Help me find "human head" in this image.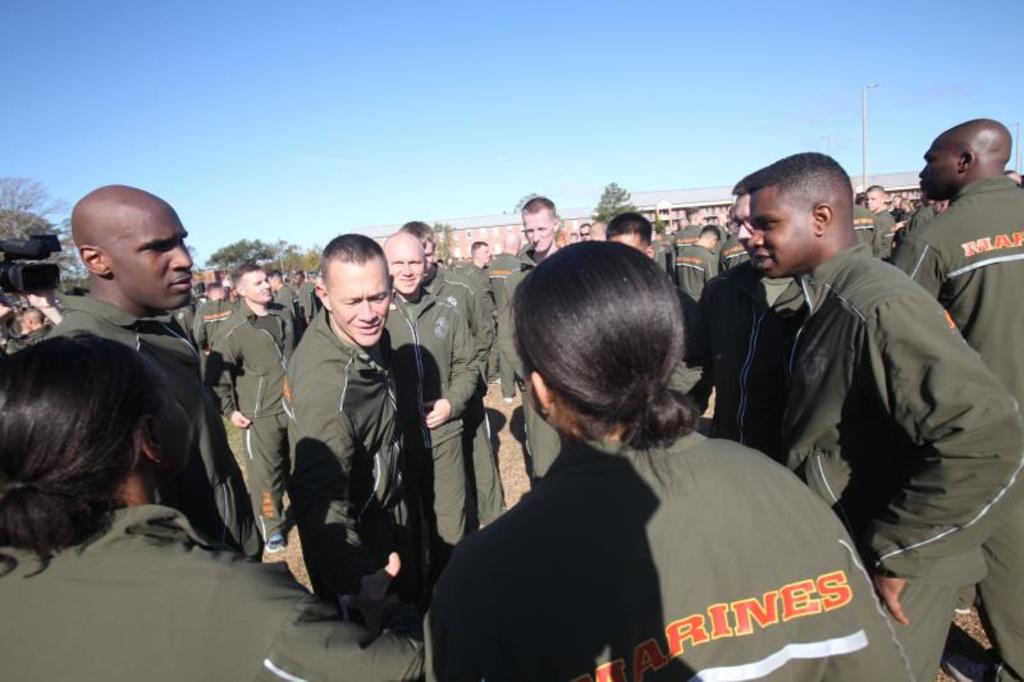
Found it: bbox(507, 239, 714, 475).
